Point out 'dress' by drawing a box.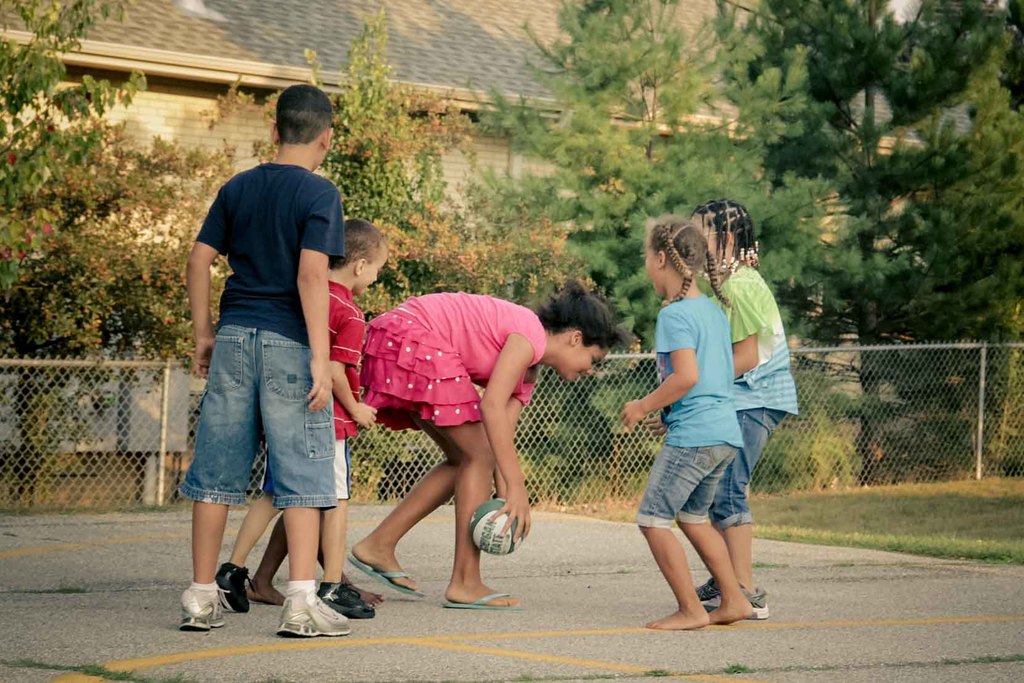
x1=359 y1=289 x2=530 y2=434.
